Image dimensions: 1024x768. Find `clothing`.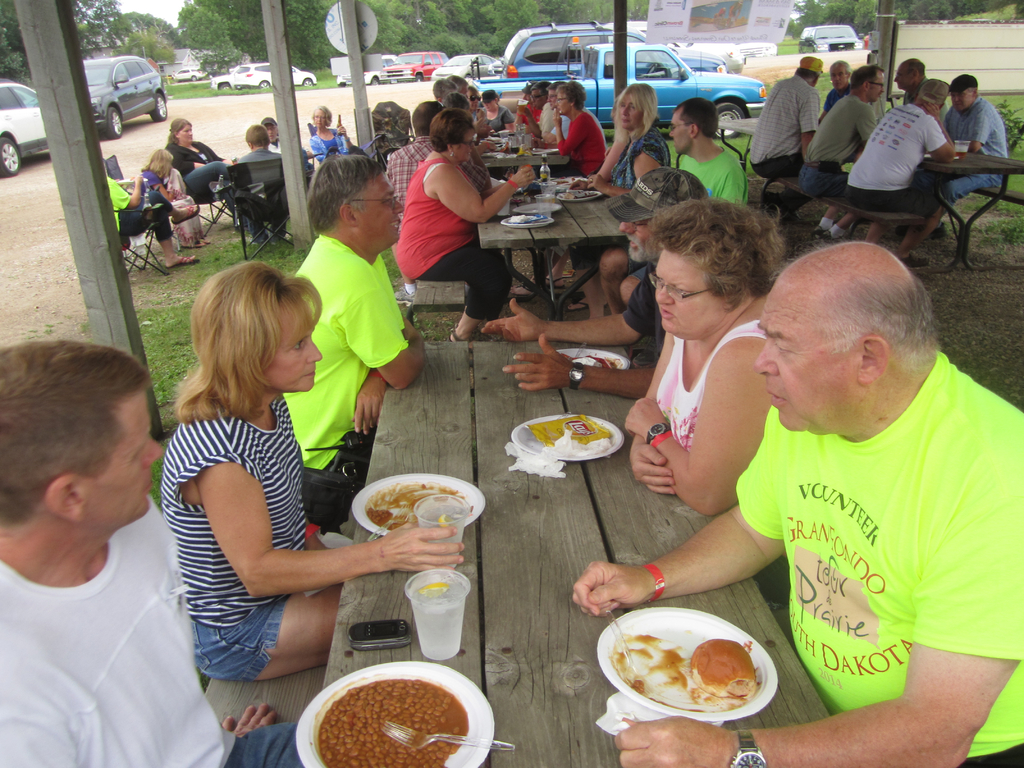
BBox(649, 314, 764, 449).
